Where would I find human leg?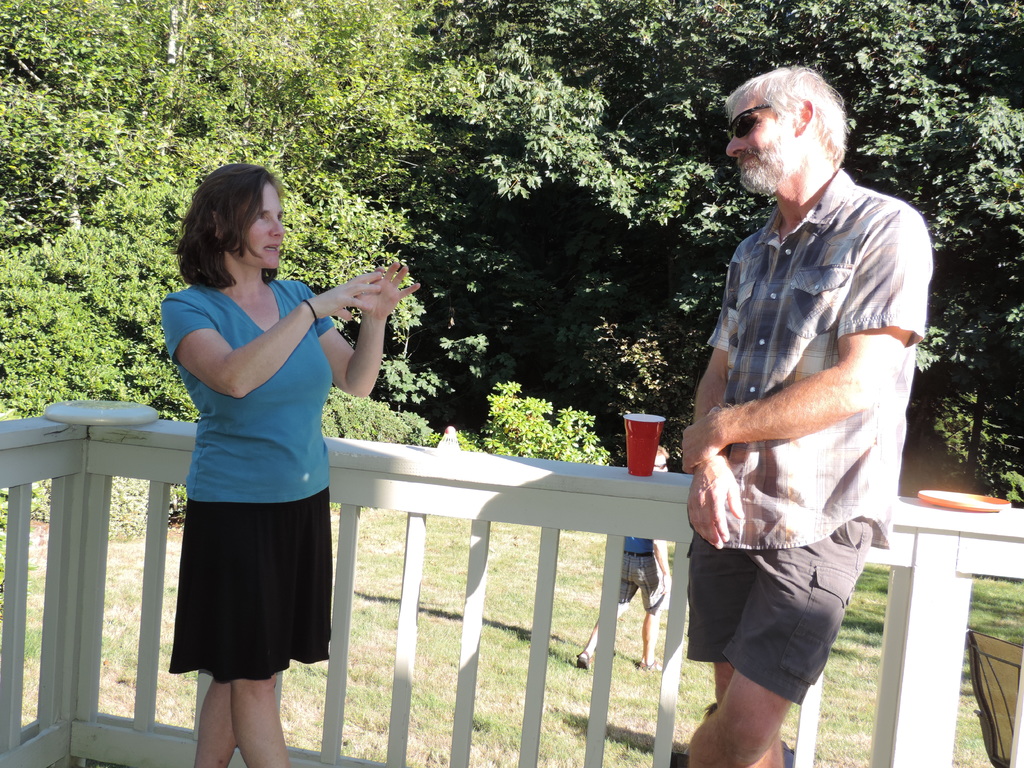
At 225:468:297:767.
